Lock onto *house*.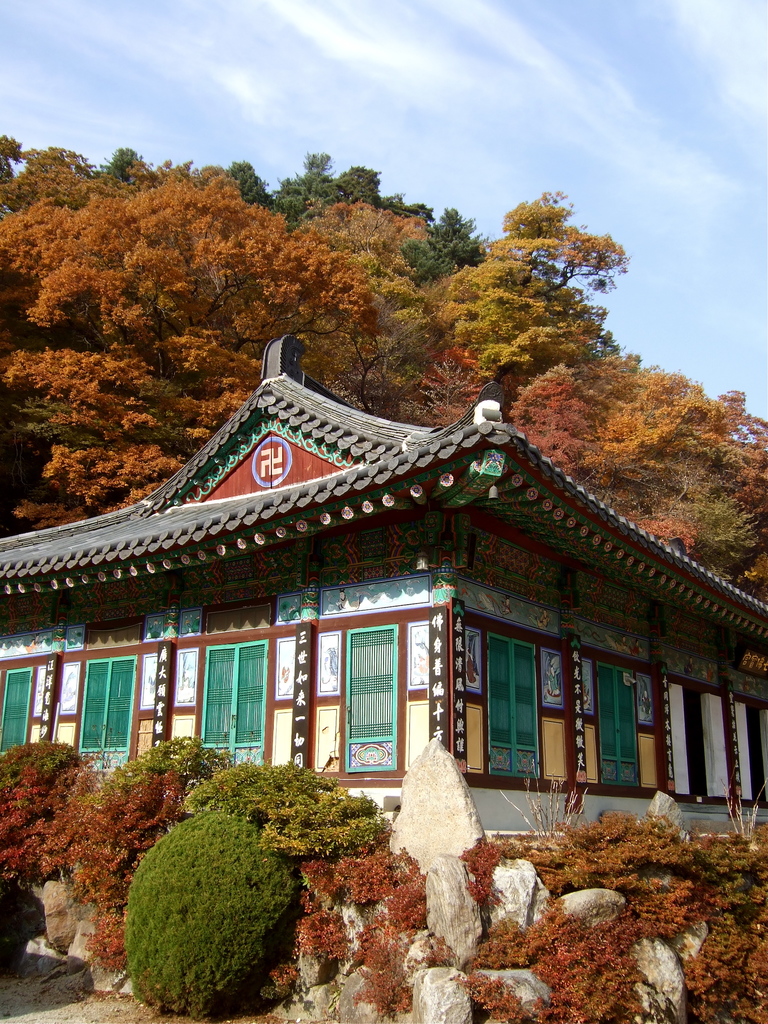
Locked: locate(0, 333, 767, 830).
